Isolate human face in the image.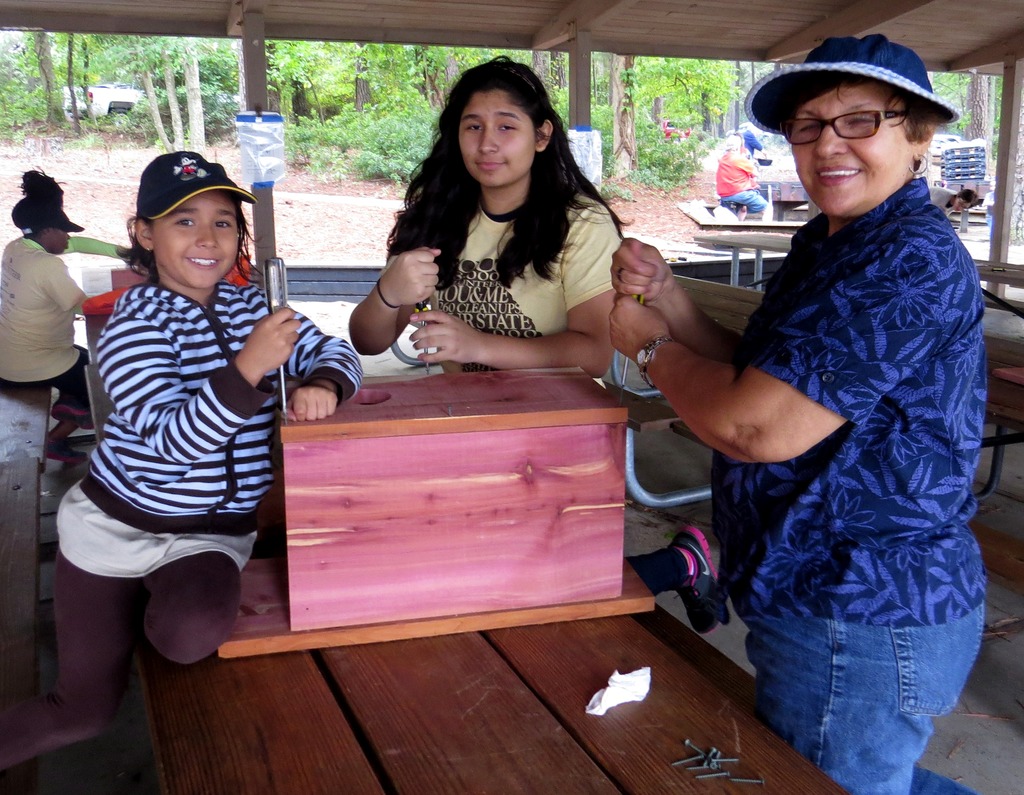
Isolated region: <region>466, 101, 529, 183</region>.
